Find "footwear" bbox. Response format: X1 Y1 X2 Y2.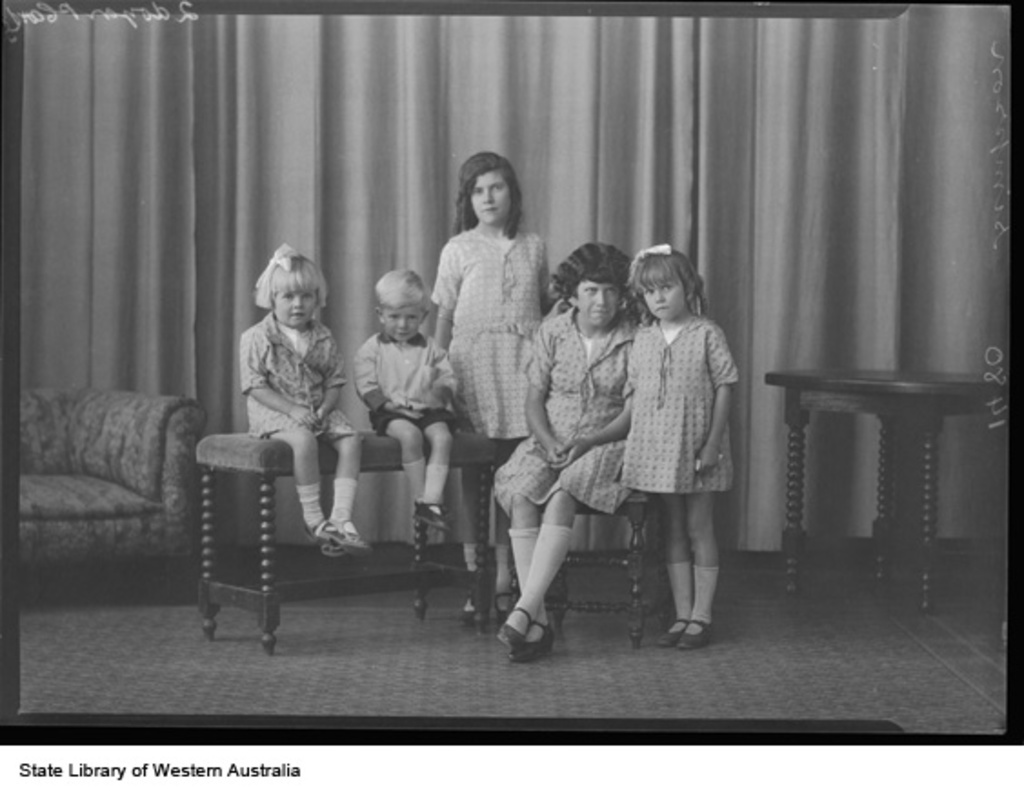
315 515 367 551.
